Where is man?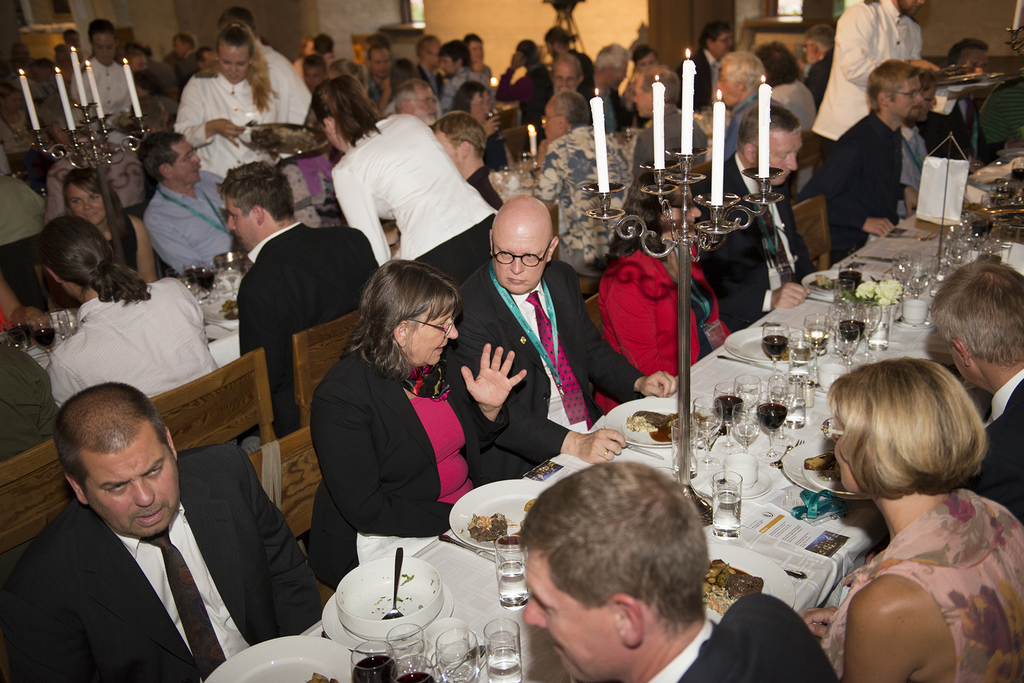
x1=929, y1=253, x2=1023, y2=524.
